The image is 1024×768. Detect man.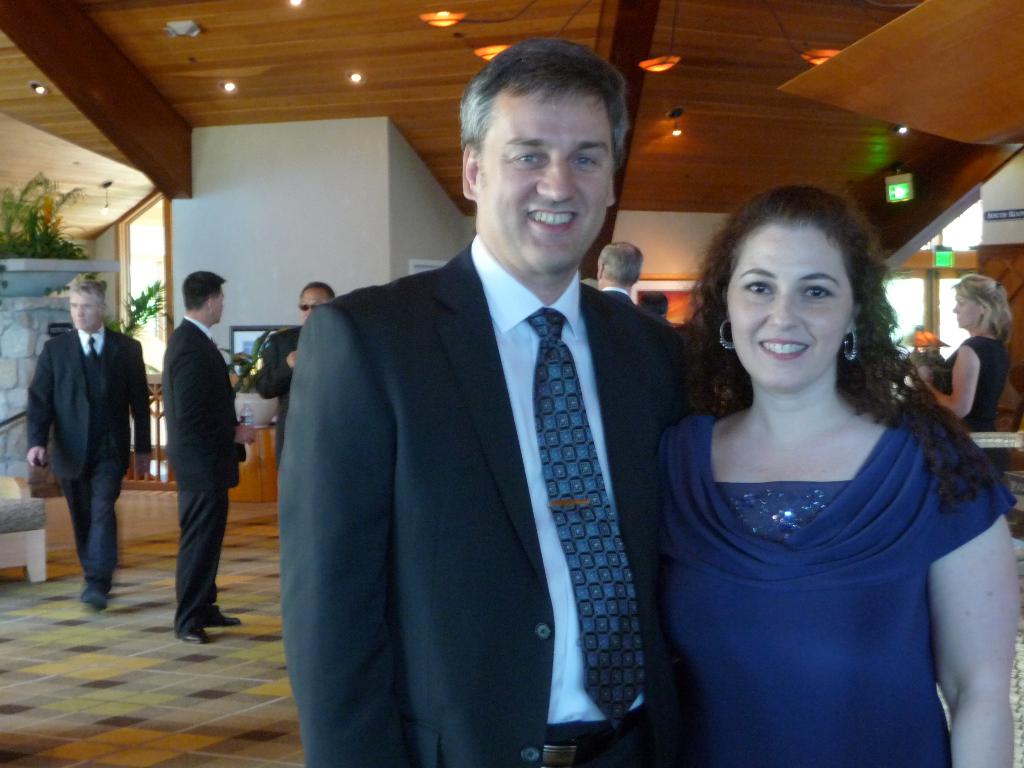
Detection: 25, 274, 150, 615.
